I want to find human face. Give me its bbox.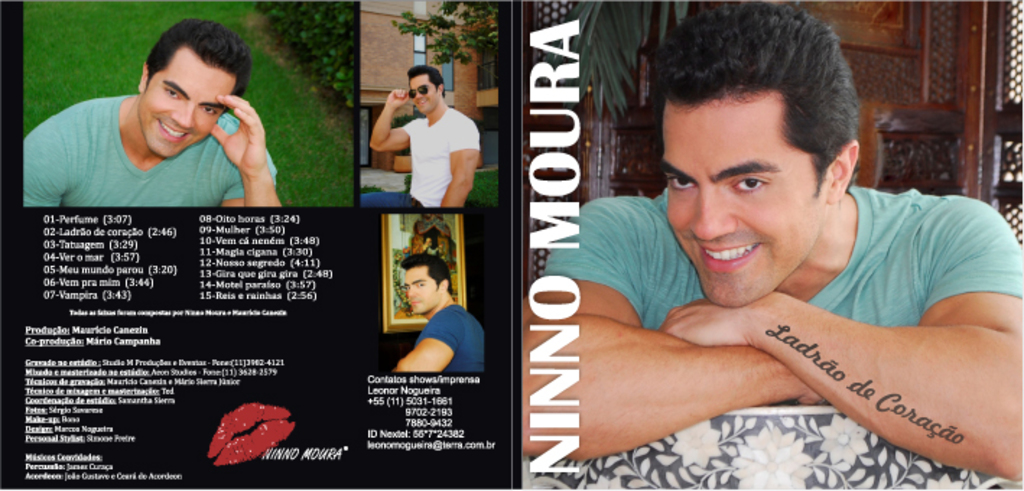
[left=410, top=78, right=443, bottom=110].
